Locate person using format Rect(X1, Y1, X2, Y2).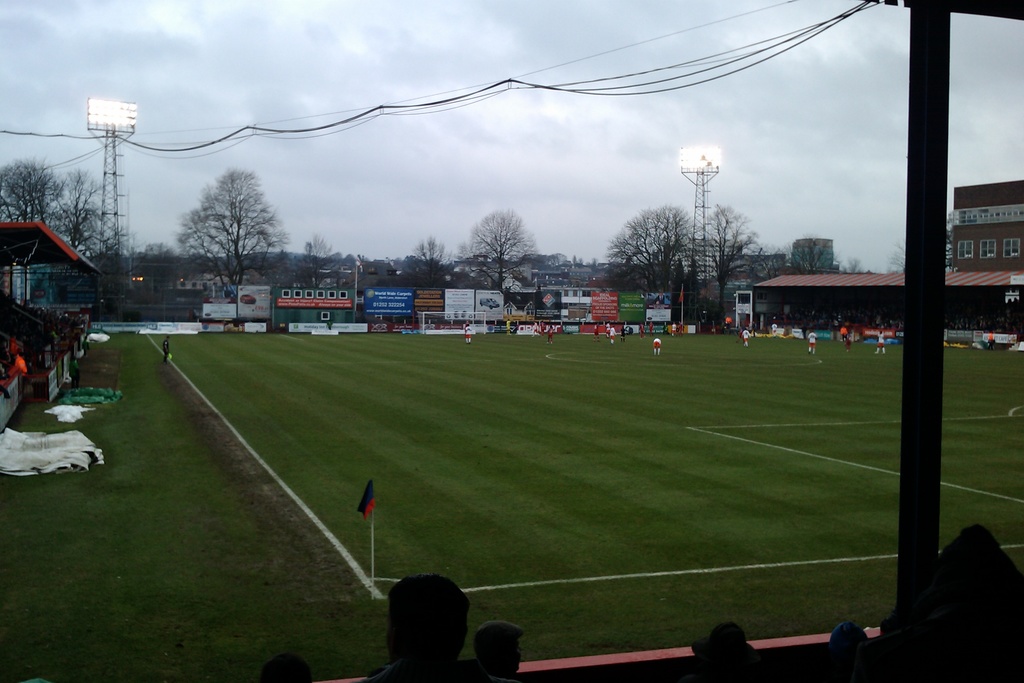
Rect(545, 325, 554, 345).
